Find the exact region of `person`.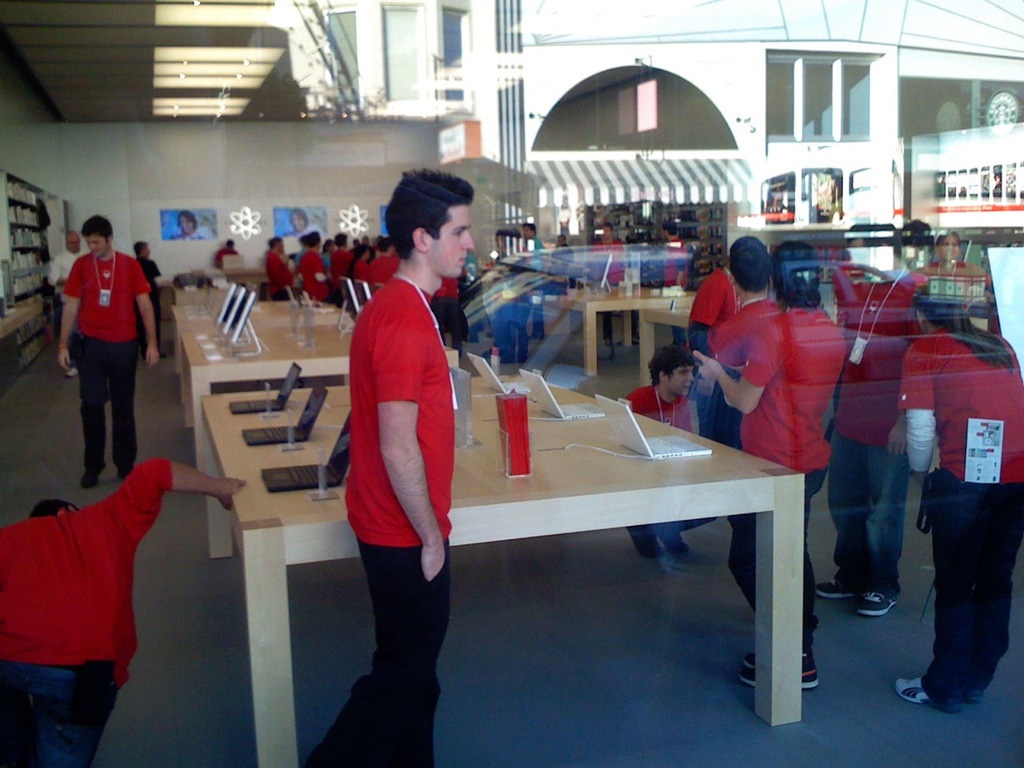
Exact region: (628,350,694,542).
